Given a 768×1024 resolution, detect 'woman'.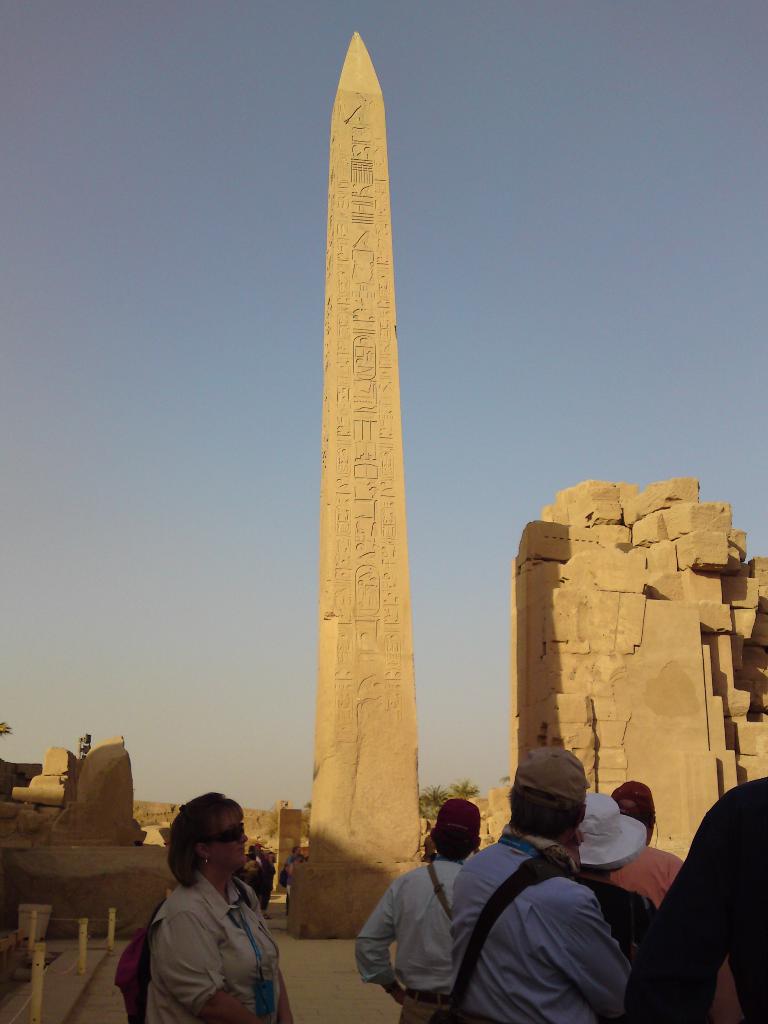
box=[126, 785, 298, 1023].
